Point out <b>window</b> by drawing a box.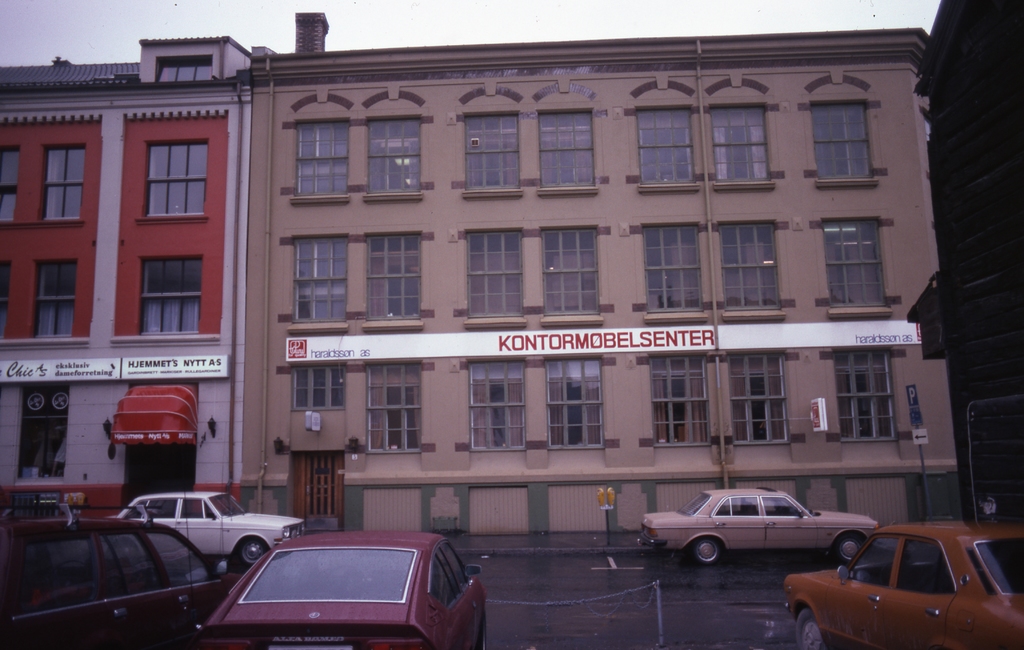
641/230/700/307.
